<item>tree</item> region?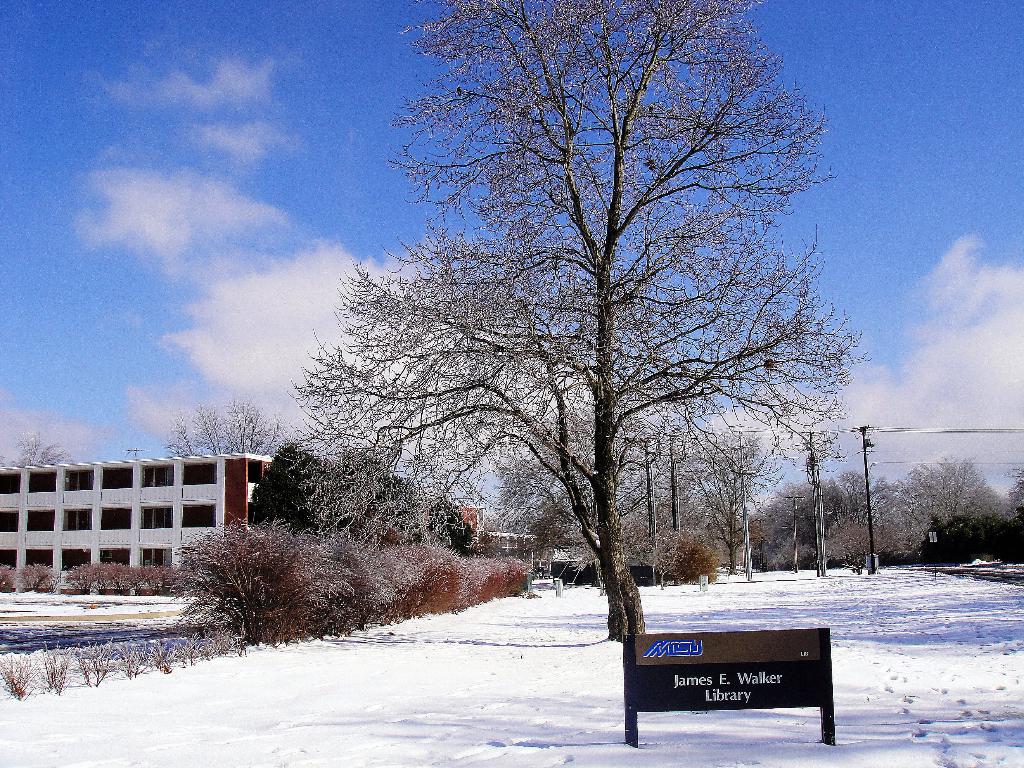
x1=361 y1=0 x2=872 y2=641
